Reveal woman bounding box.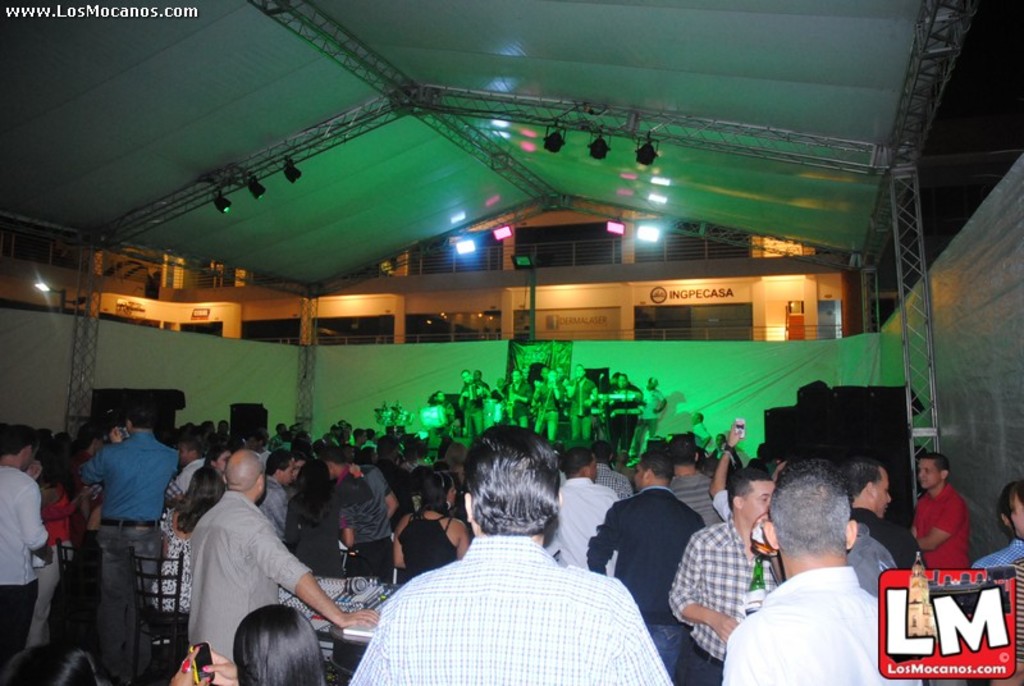
Revealed: select_region(389, 468, 471, 578).
